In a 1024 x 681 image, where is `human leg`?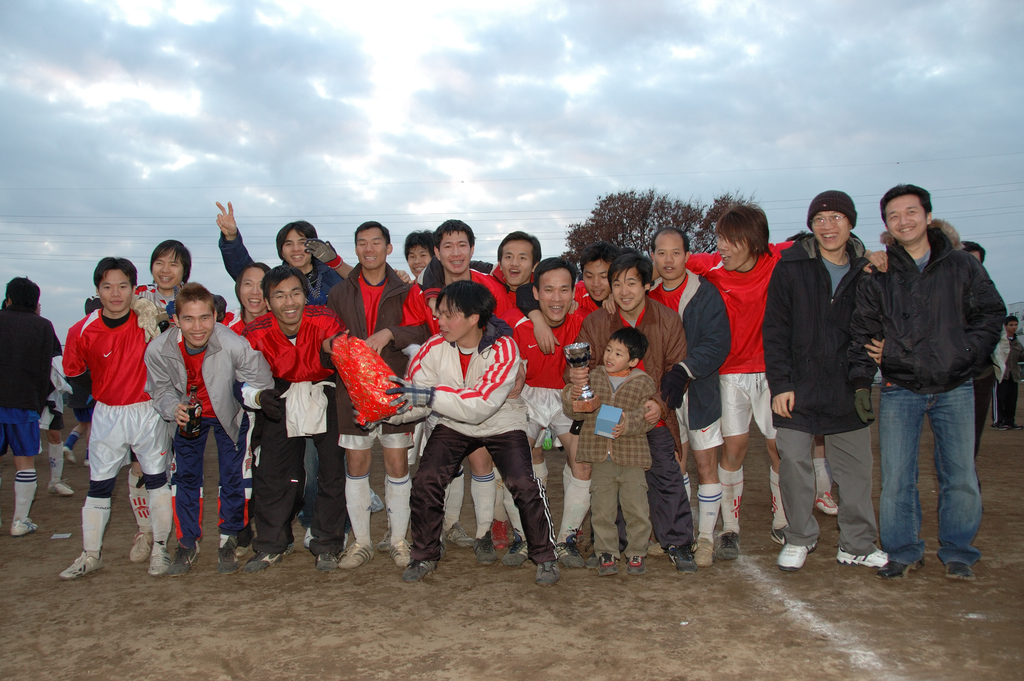
BBox(591, 458, 614, 575).
